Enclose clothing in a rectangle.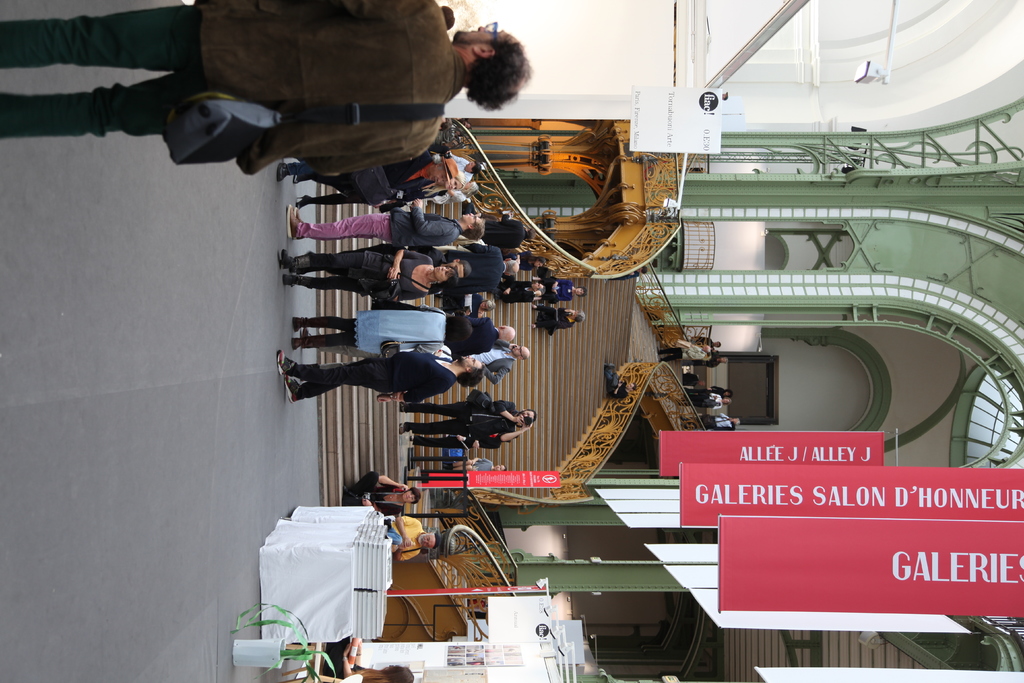
BBox(287, 244, 418, 289).
